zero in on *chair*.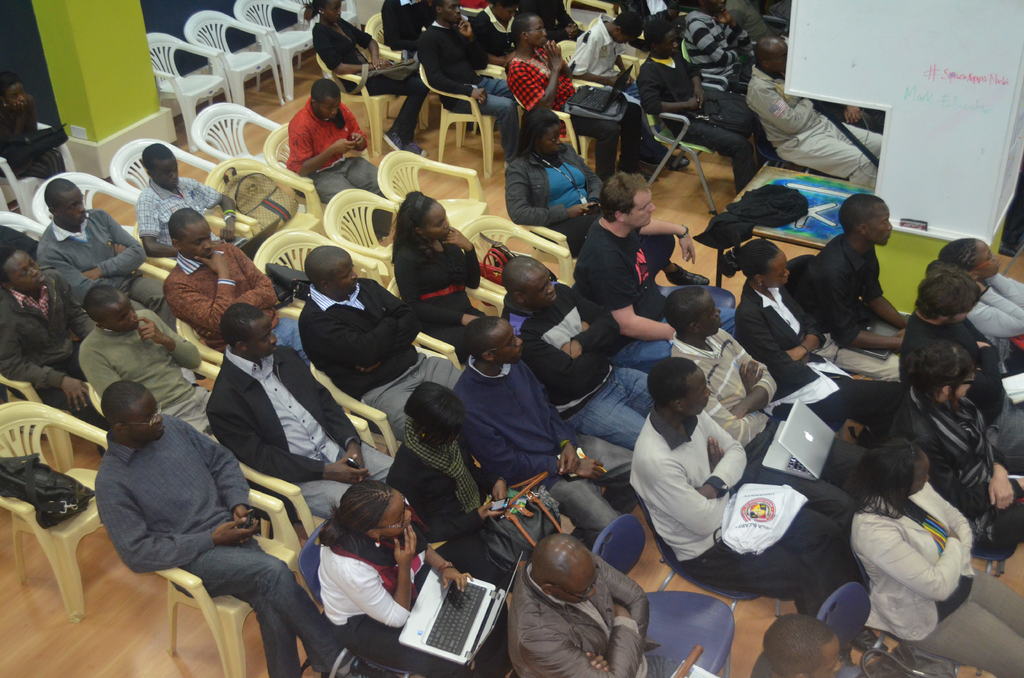
Zeroed in: (143,30,232,154).
